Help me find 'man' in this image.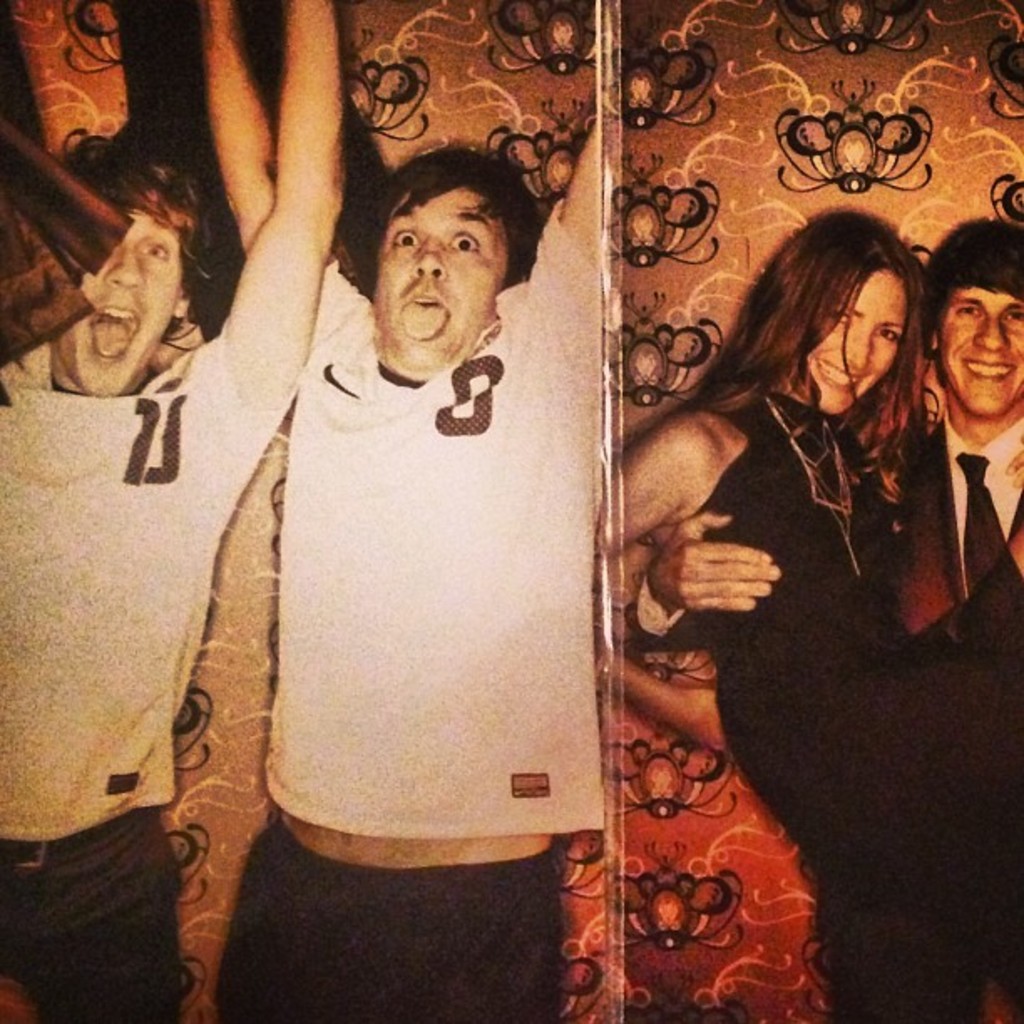
Found it: {"x1": 0, "y1": 0, "x2": 340, "y2": 1022}.
